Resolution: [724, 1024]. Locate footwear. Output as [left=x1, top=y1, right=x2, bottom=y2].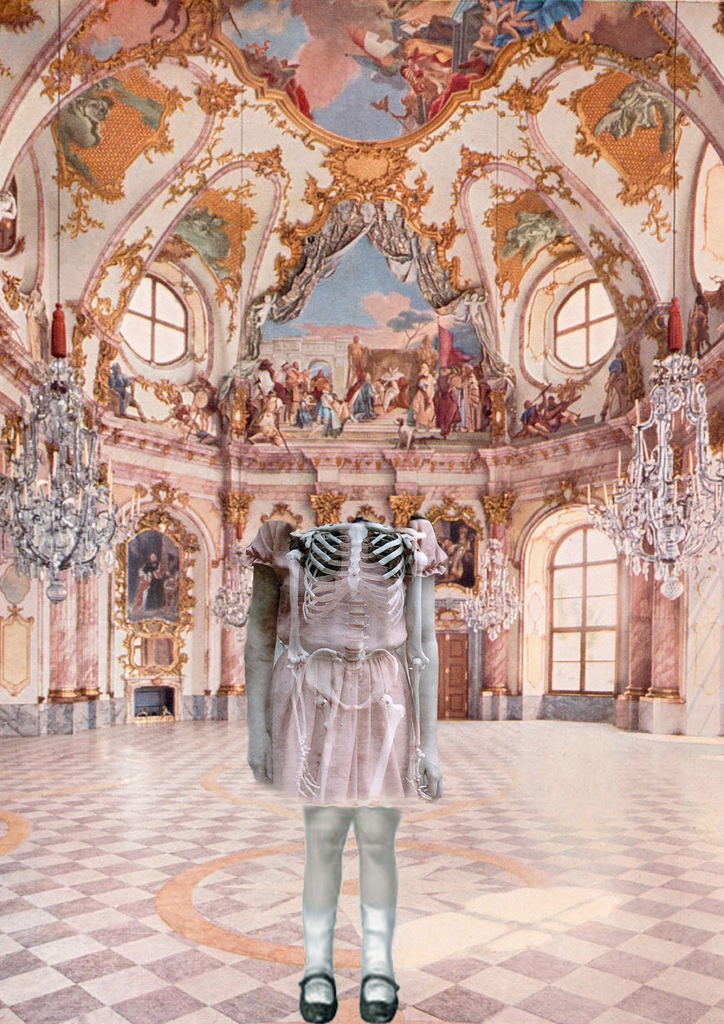
[left=295, top=972, right=341, bottom=1023].
